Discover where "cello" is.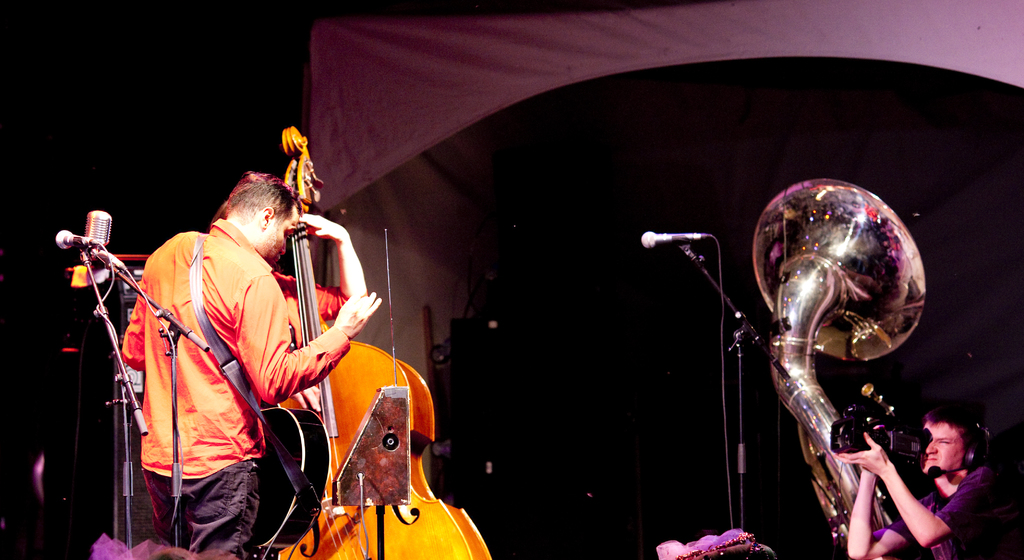
Discovered at box=[271, 117, 492, 558].
